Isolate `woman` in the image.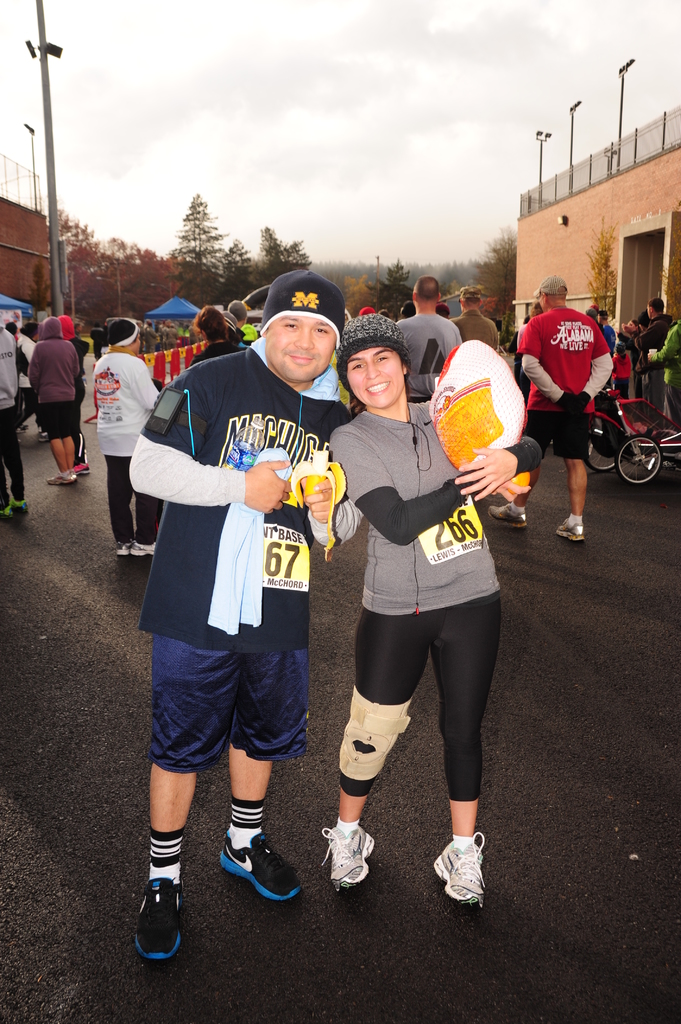
Isolated region: left=321, top=326, right=520, bottom=902.
